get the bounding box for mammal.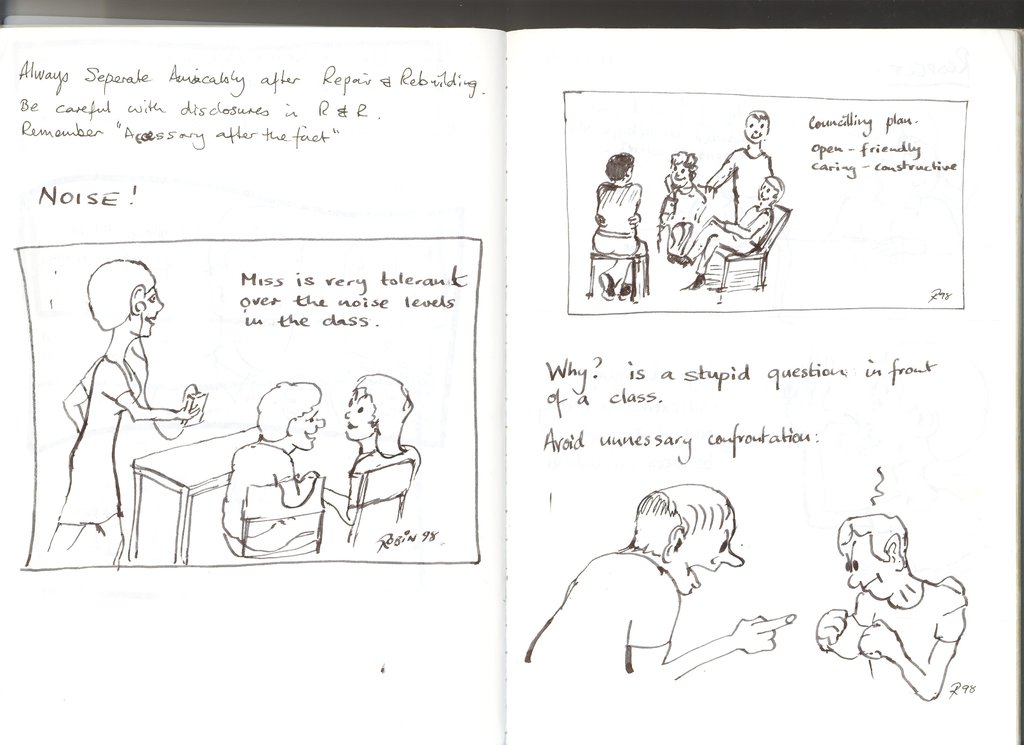
box=[320, 372, 425, 521].
